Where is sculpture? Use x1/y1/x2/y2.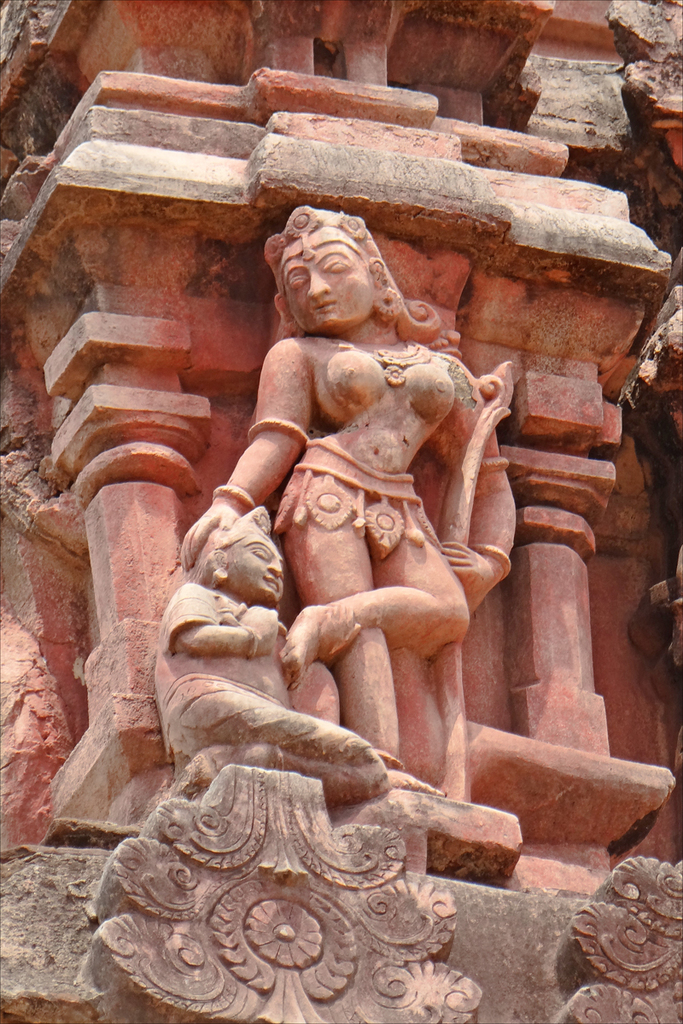
150/195/524/881.
